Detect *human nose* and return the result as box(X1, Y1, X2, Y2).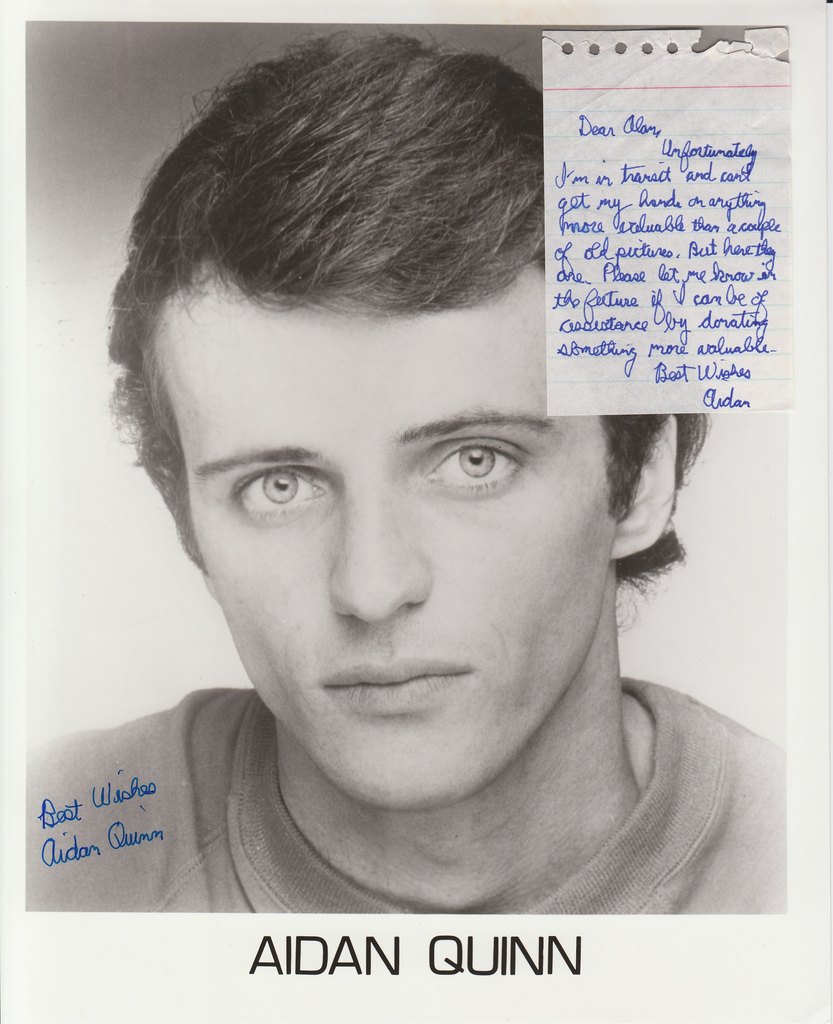
box(325, 464, 440, 621).
